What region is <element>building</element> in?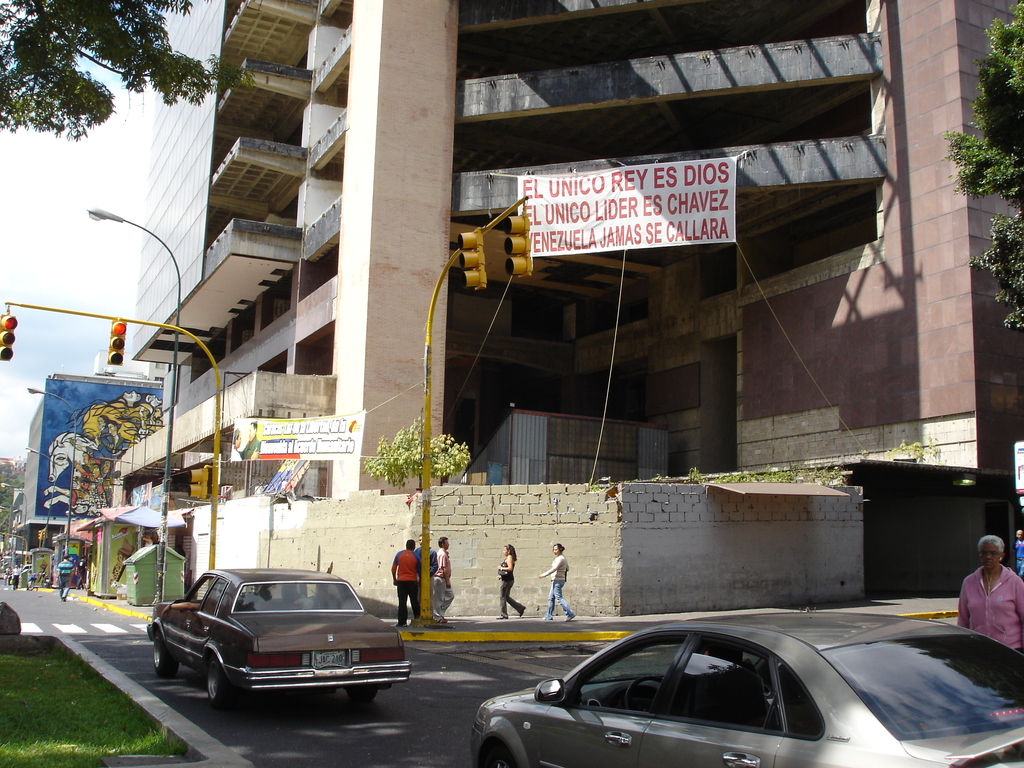
{"x1": 14, "y1": 343, "x2": 162, "y2": 569}.
